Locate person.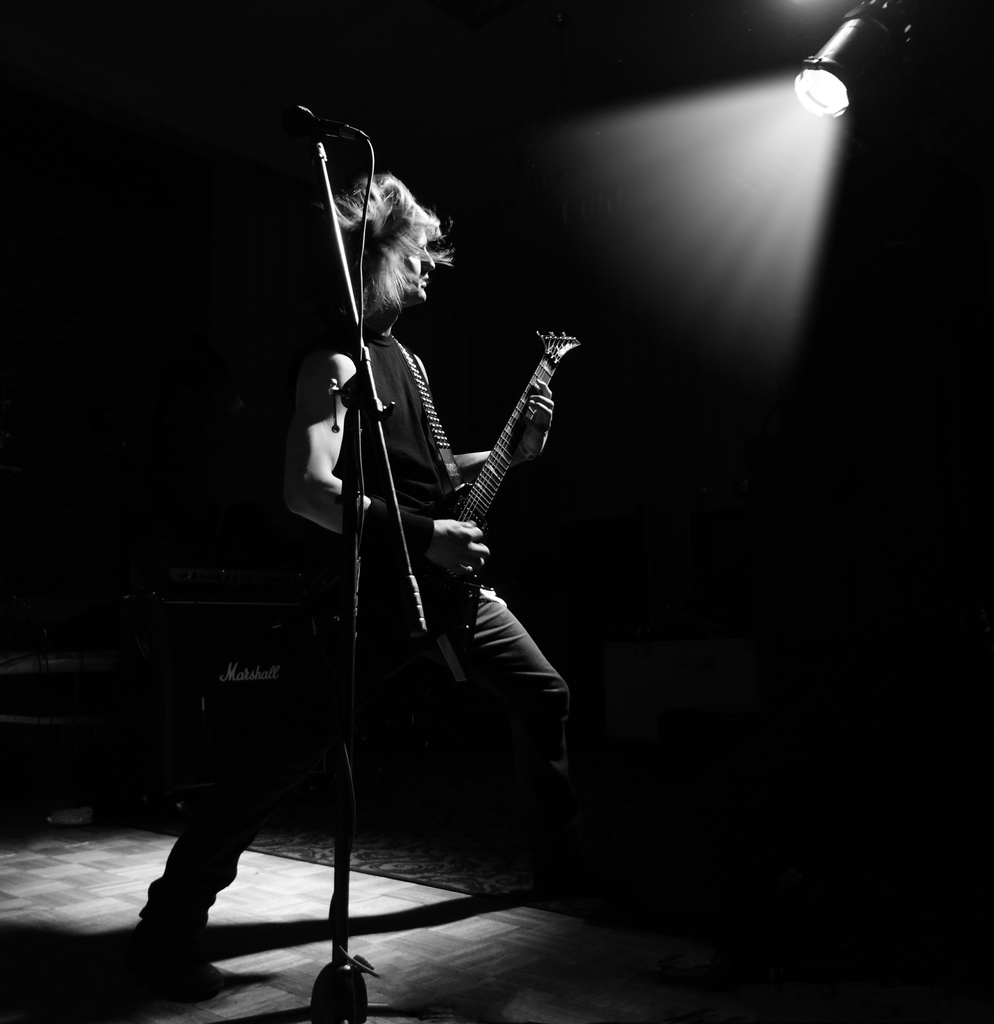
Bounding box: select_region(120, 171, 571, 1007).
